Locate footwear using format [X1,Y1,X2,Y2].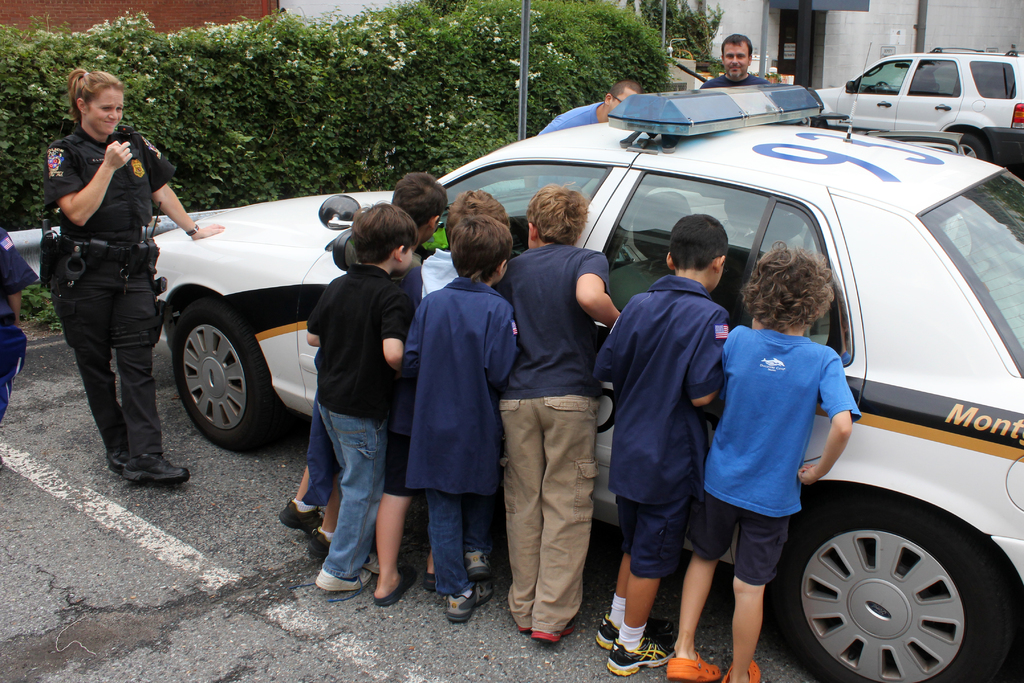
[609,637,678,678].
